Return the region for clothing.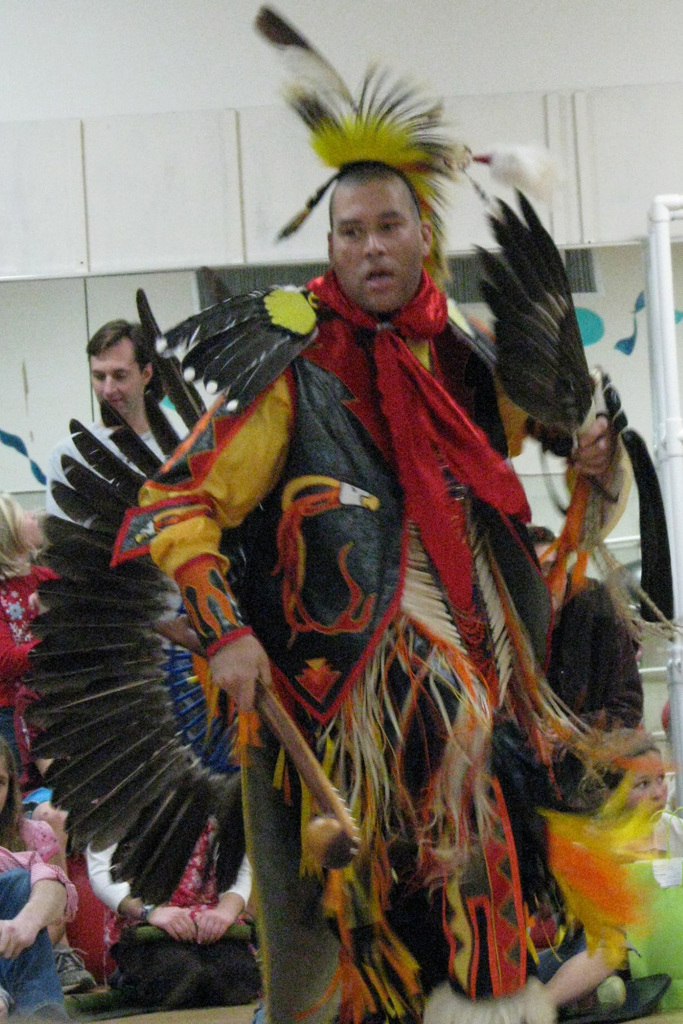
pyautogui.locateOnScreen(111, 308, 592, 1023).
